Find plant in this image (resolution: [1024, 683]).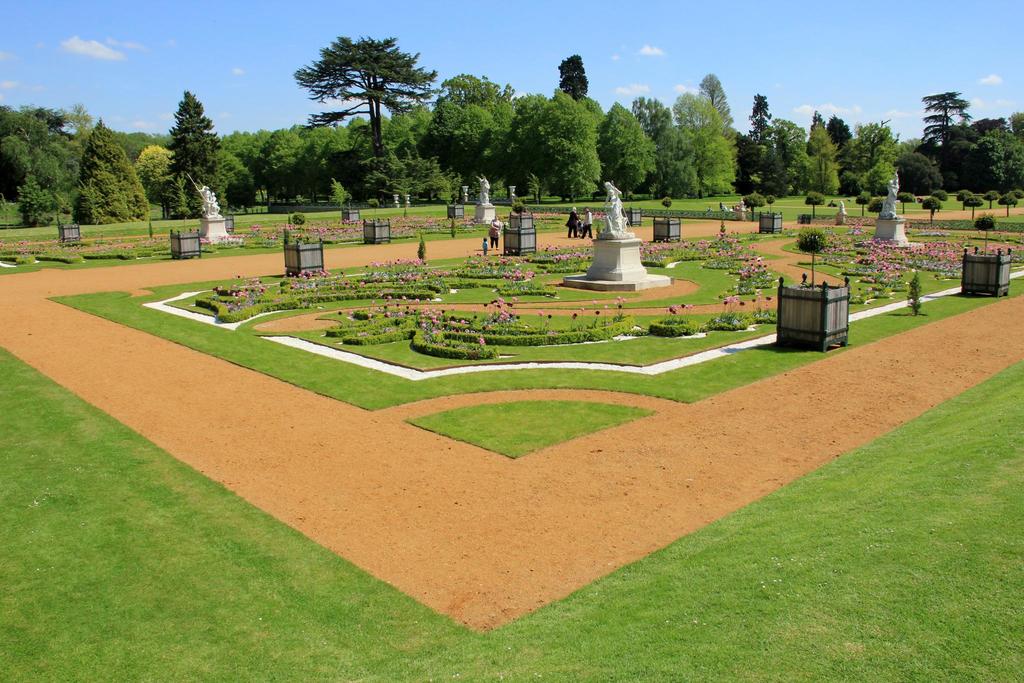
964, 197, 989, 217.
